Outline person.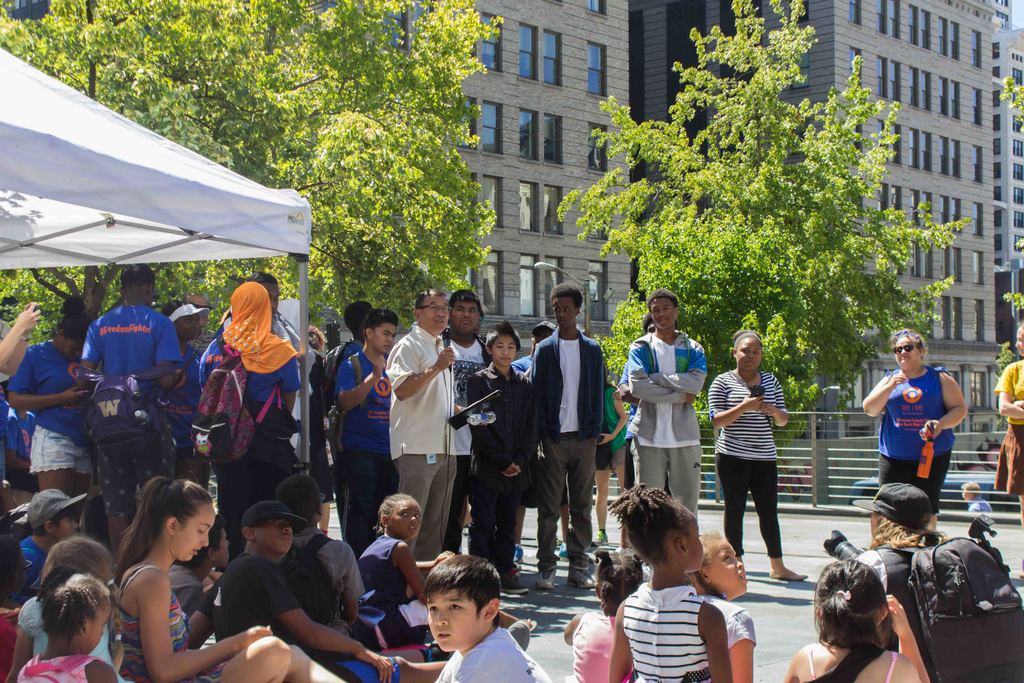
Outline: bbox(772, 554, 943, 682).
